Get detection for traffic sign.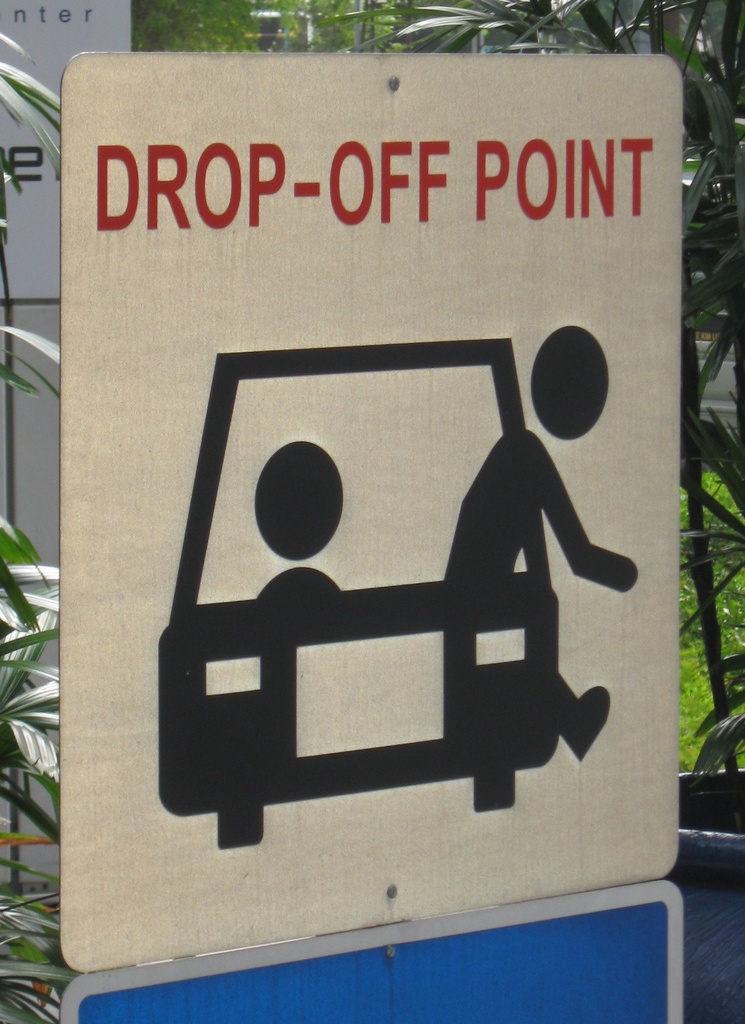
Detection: <box>52,48,688,972</box>.
